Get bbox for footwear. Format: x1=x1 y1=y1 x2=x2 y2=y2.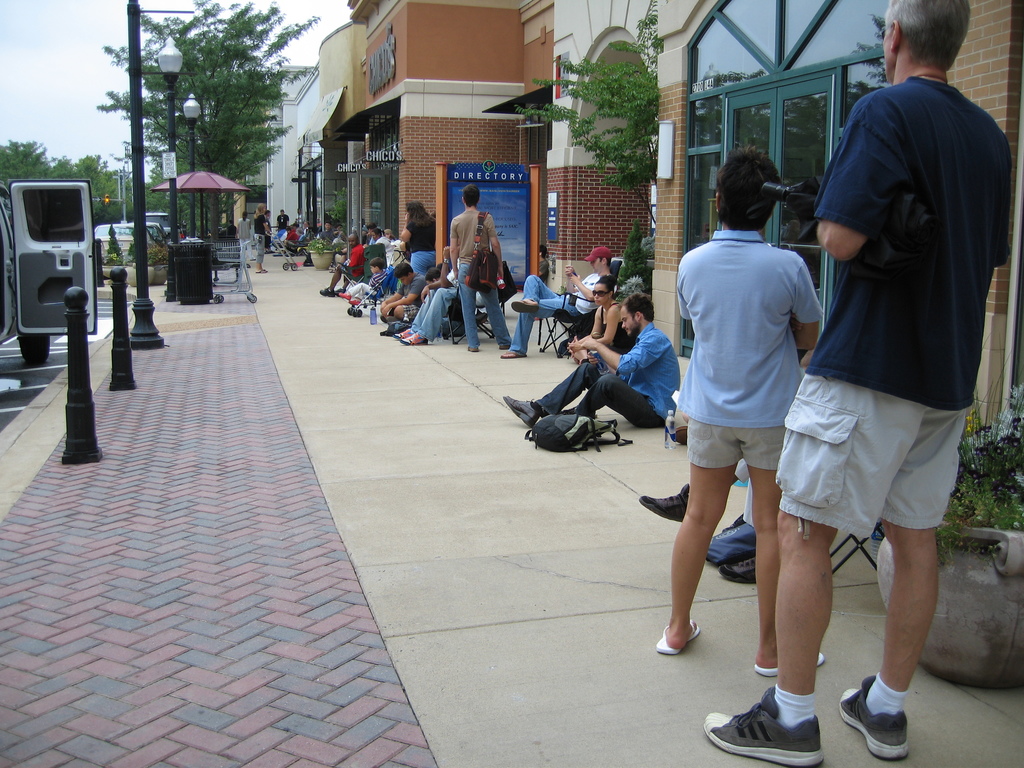
x1=498 y1=344 x2=508 y2=351.
